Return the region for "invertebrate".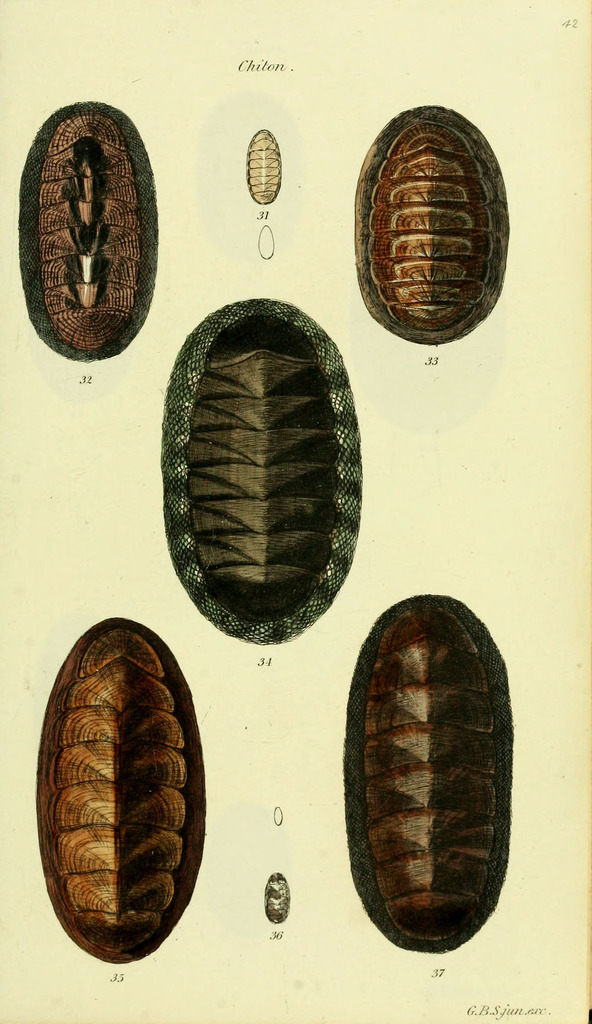
crop(264, 869, 288, 929).
